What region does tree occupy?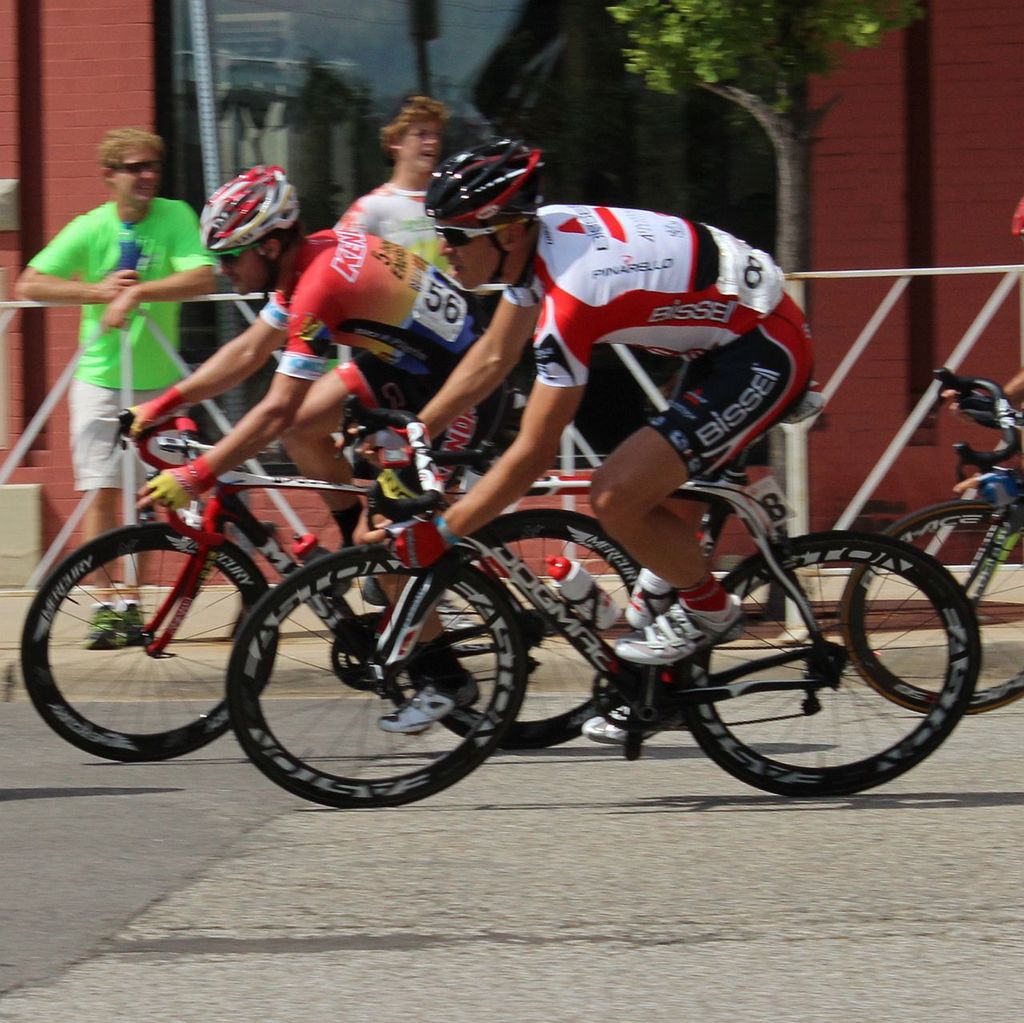
[614,0,926,620].
